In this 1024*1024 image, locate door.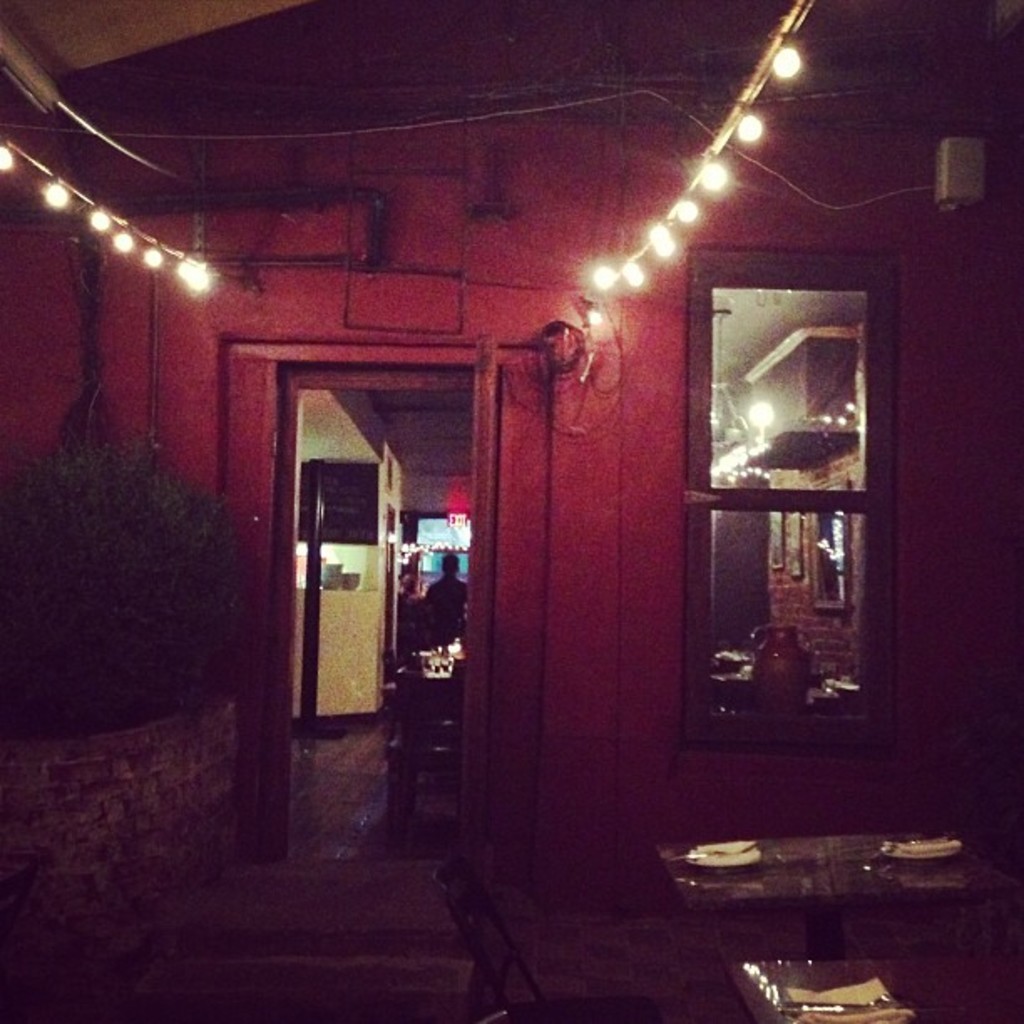
Bounding box: box(455, 323, 502, 872).
